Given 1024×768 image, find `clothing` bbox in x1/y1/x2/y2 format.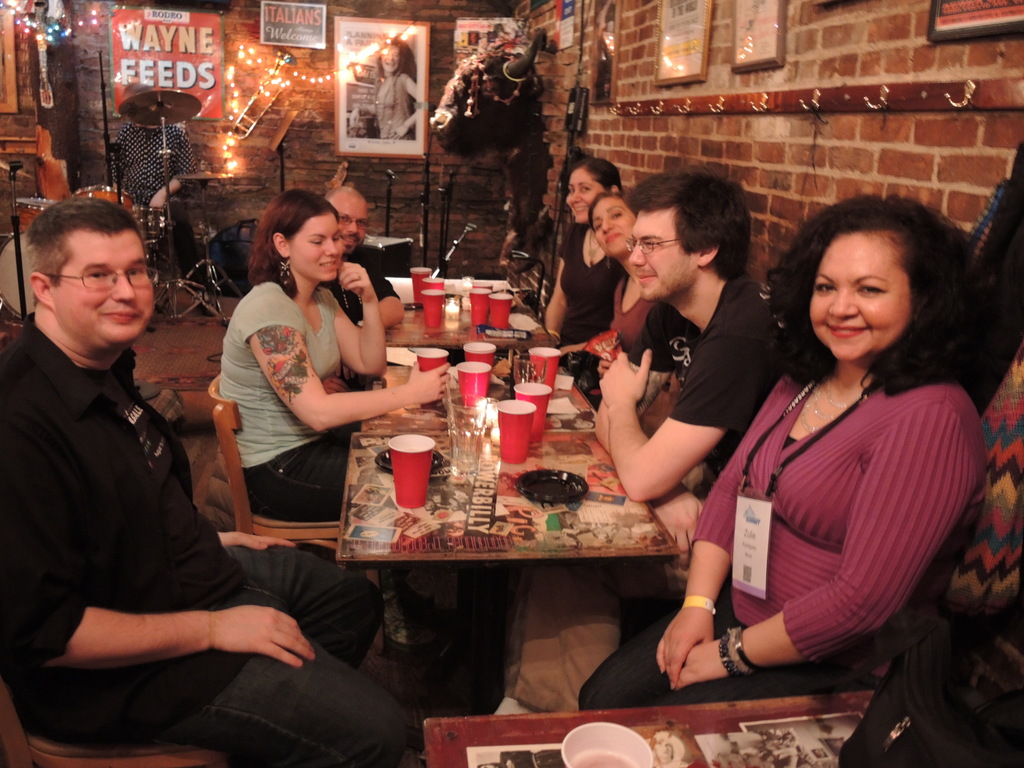
573/362/990/696.
